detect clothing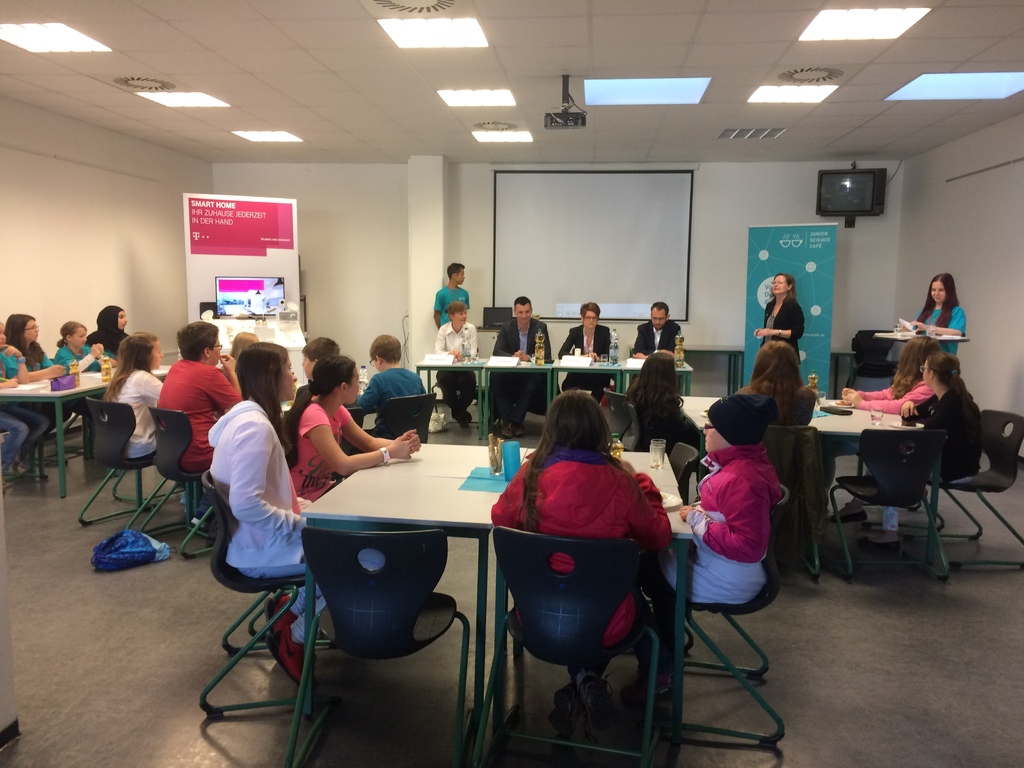
select_region(632, 319, 685, 384)
